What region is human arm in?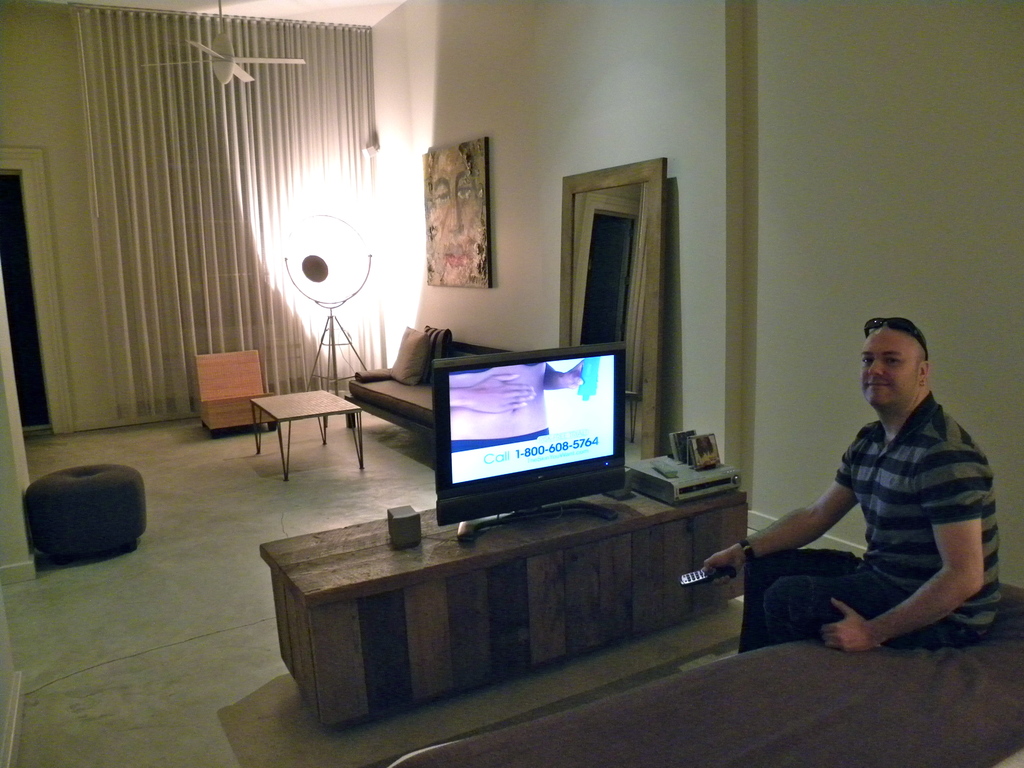
bbox=(817, 453, 985, 650).
